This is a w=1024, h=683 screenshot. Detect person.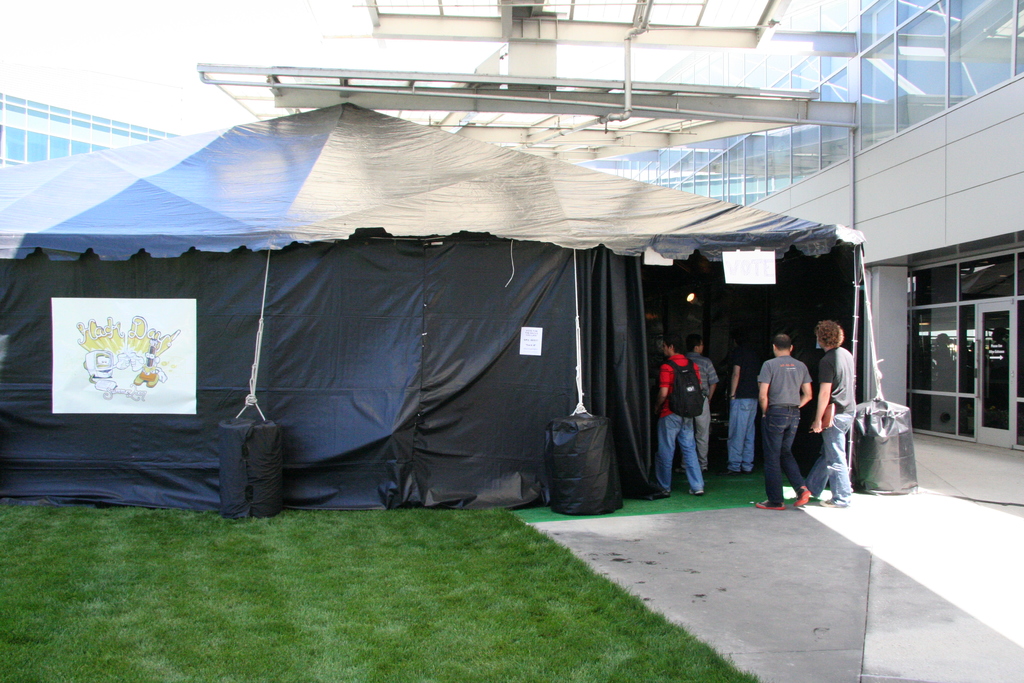
BBox(764, 320, 834, 515).
